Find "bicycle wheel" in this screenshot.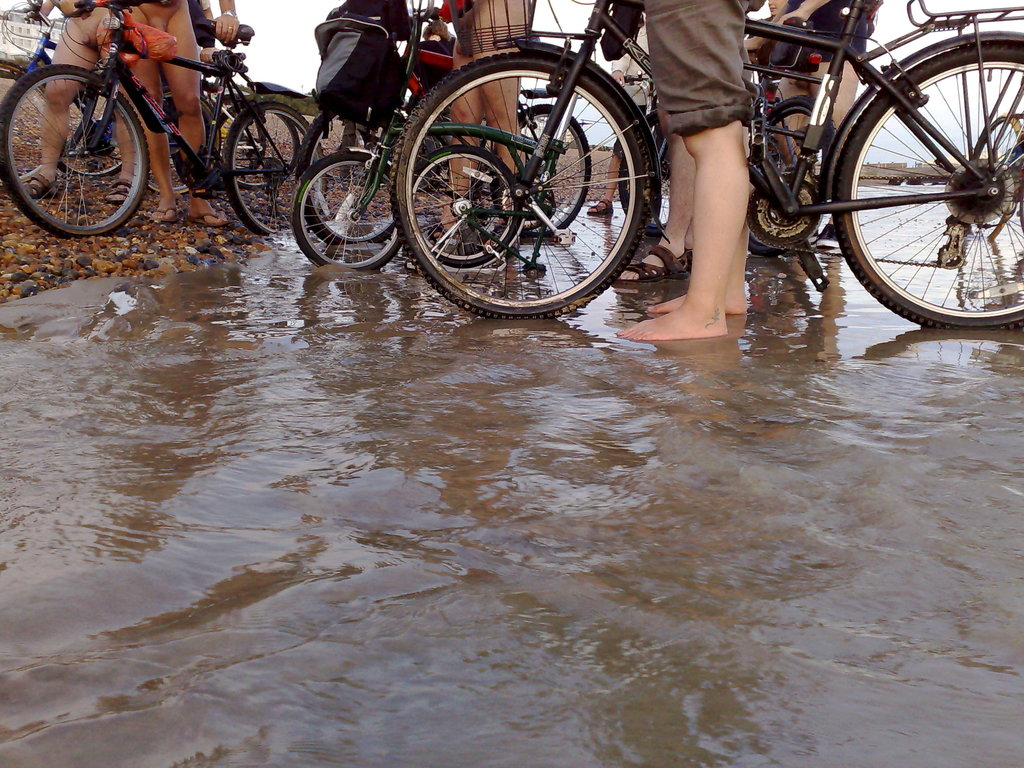
The bounding box for "bicycle wheel" is (x1=210, y1=97, x2=298, y2=192).
